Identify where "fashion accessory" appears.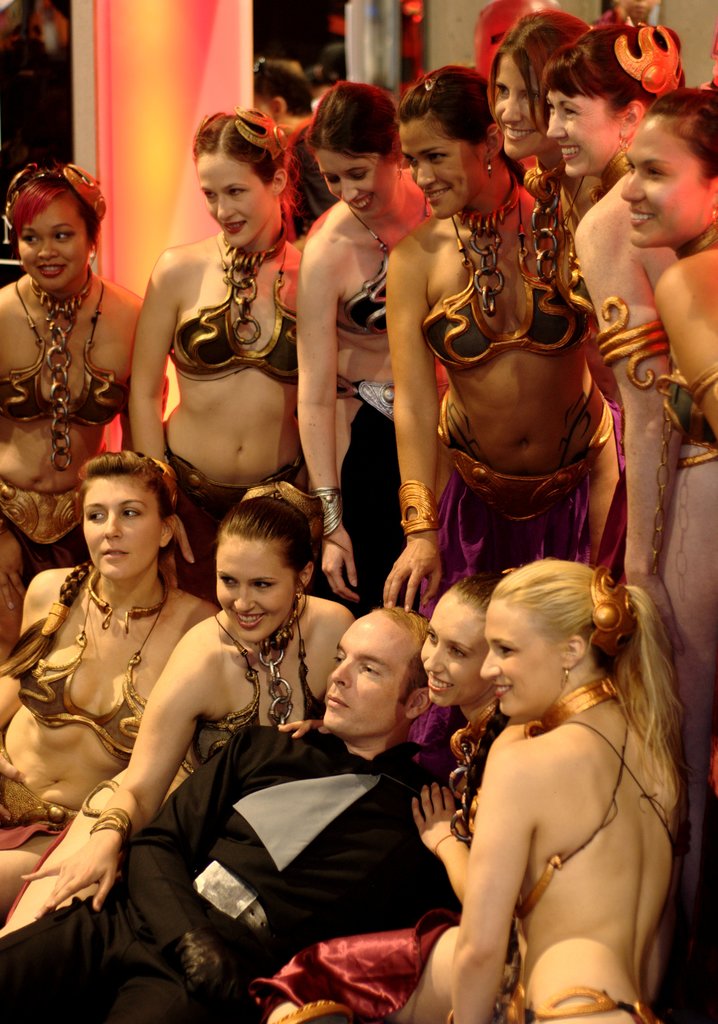
Appears at box(87, 567, 170, 634).
